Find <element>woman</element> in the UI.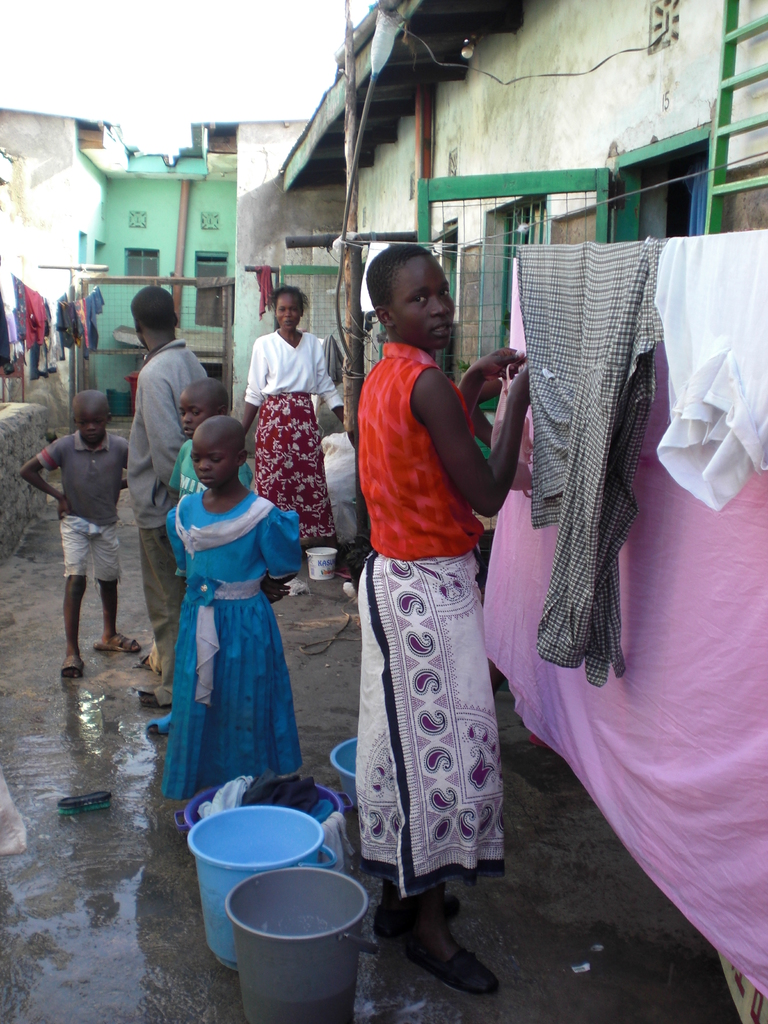
UI element at box(338, 227, 525, 976).
